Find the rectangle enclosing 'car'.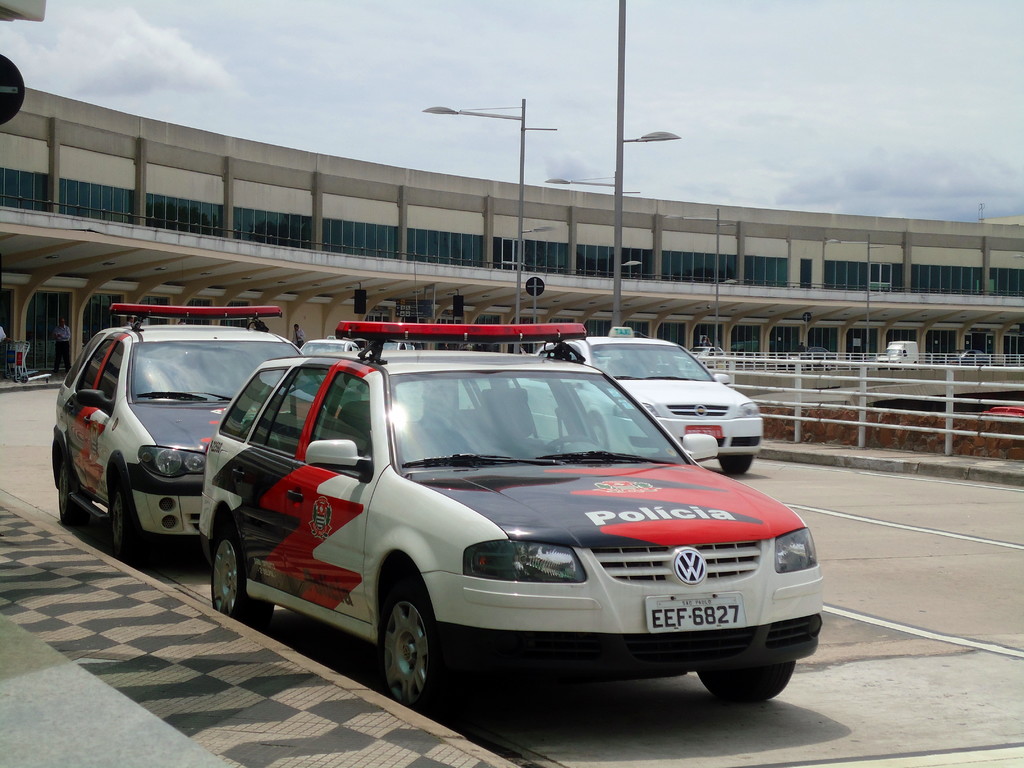
<box>385,341,410,346</box>.
